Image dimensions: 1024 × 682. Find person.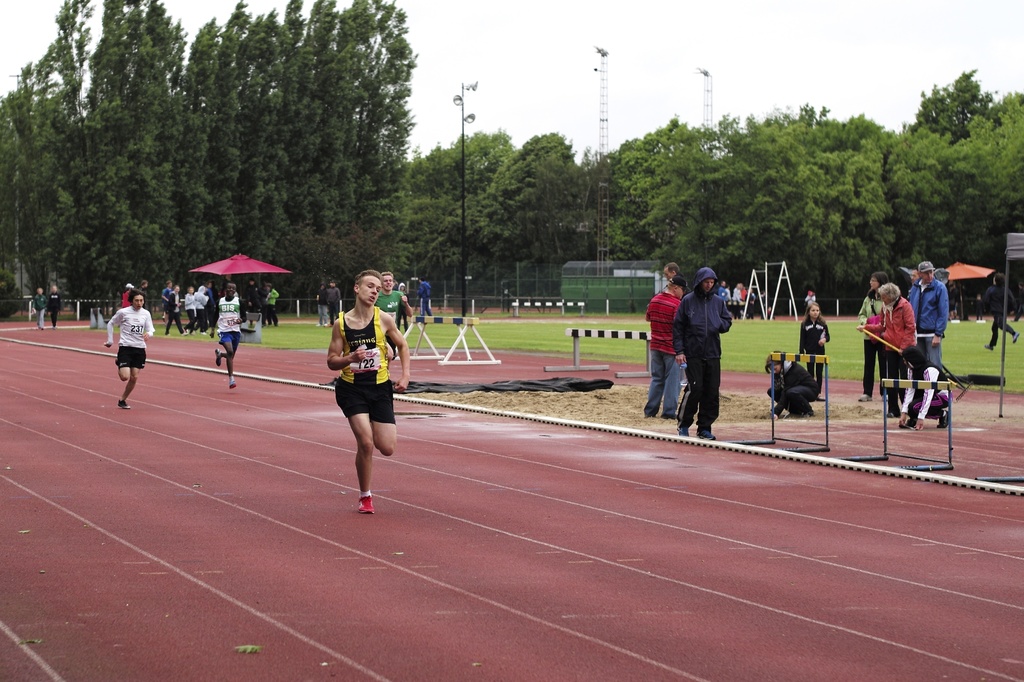
left=879, top=280, right=917, bottom=399.
